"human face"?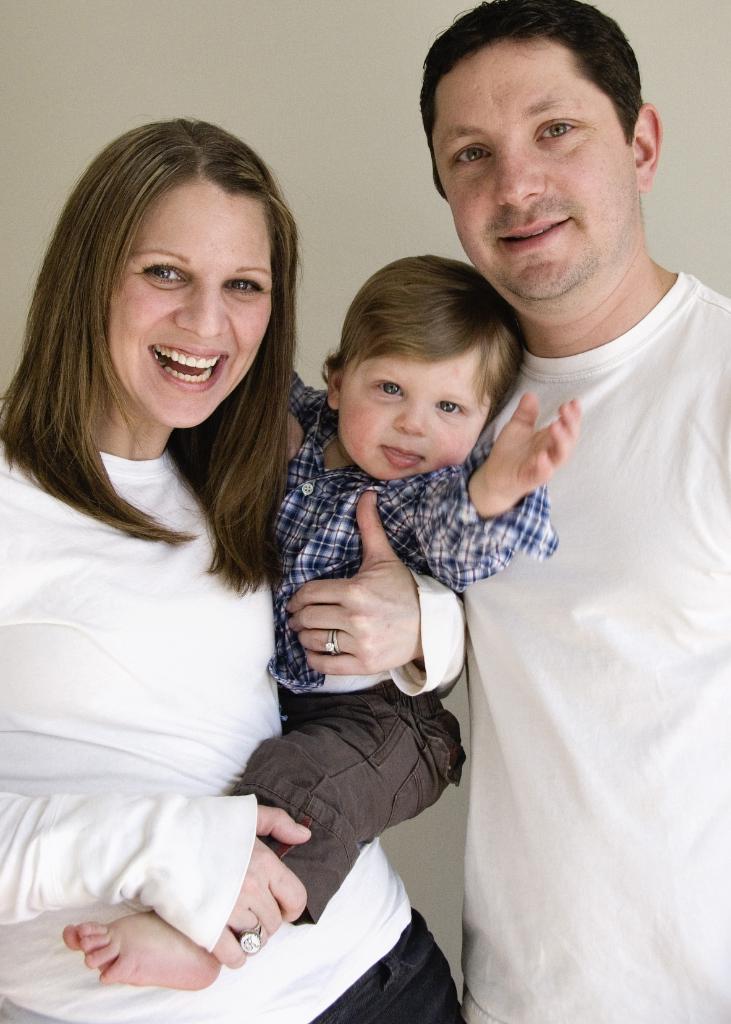
[left=336, top=348, right=490, bottom=483]
